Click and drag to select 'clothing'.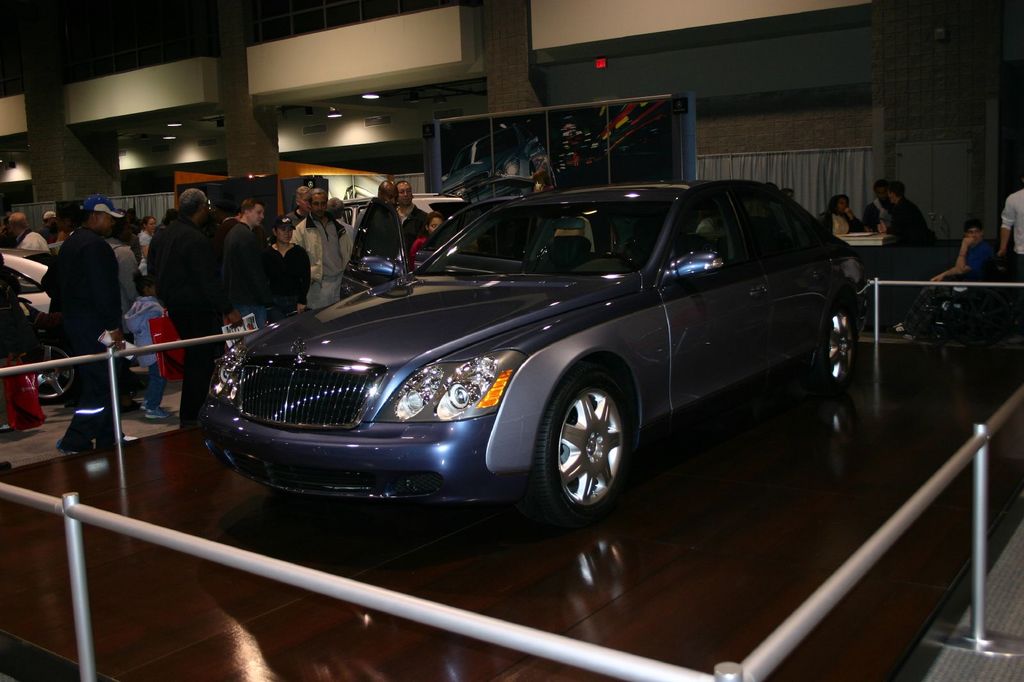
Selection: detection(860, 200, 888, 230).
